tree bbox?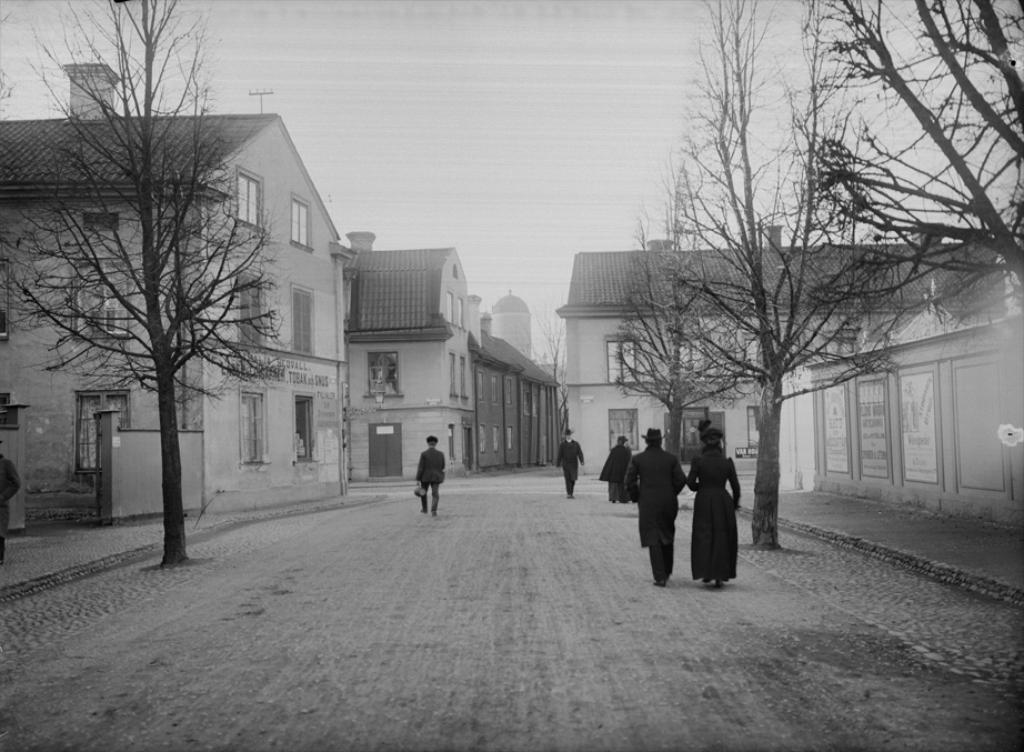
BBox(523, 295, 565, 375)
